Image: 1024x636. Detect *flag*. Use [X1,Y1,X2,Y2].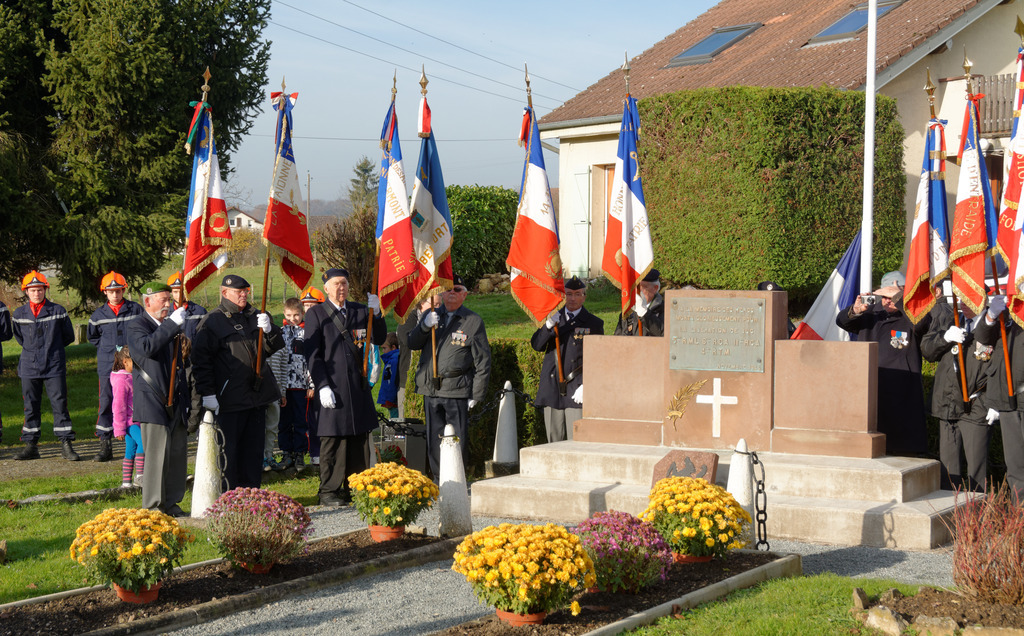
[499,100,565,334].
